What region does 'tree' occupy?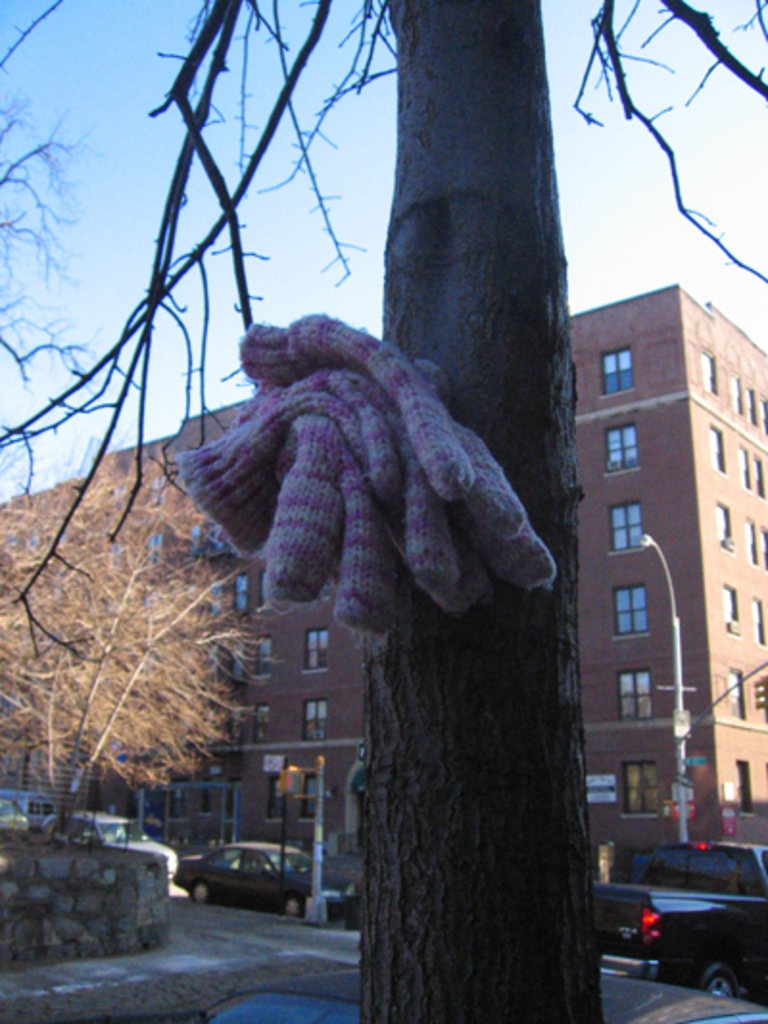
pyautogui.locateOnScreen(0, 2, 111, 530).
